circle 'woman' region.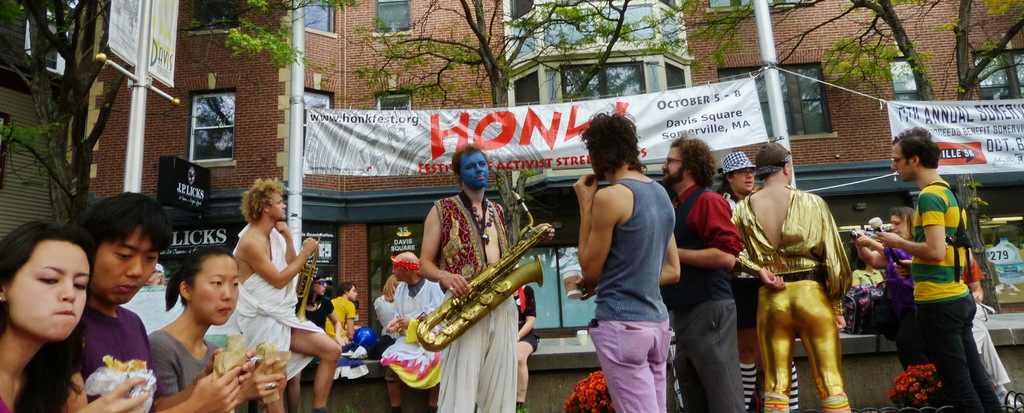
Region: x1=3 y1=214 x2=148 y2=412.
